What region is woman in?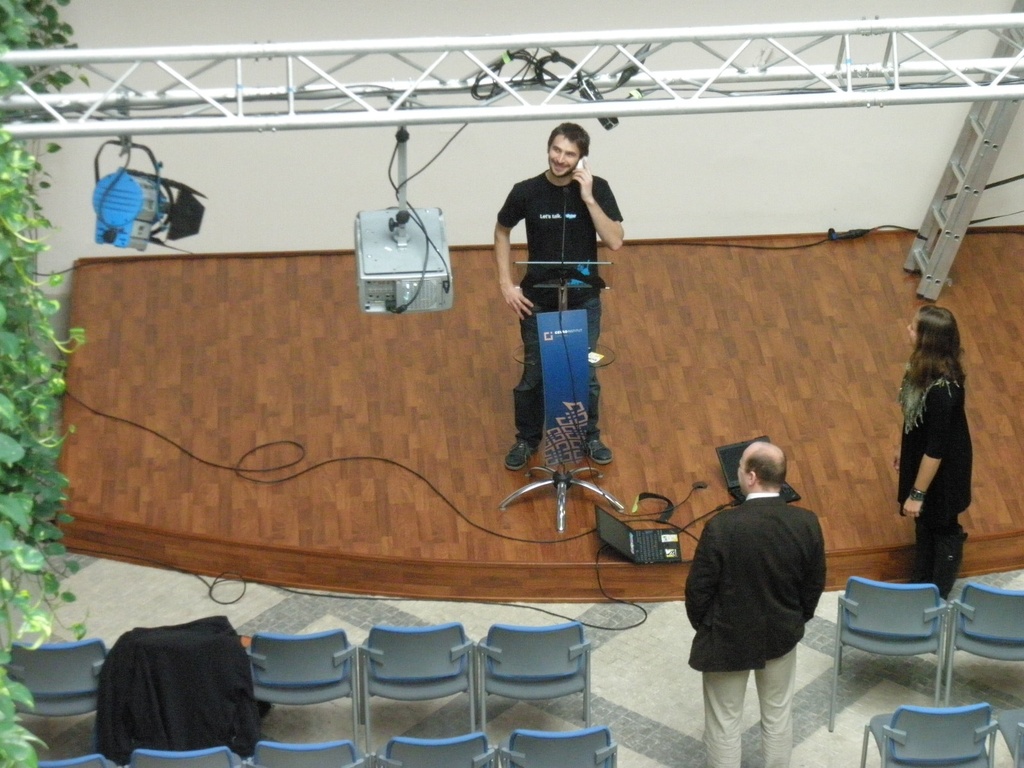
890 273 990 597.
